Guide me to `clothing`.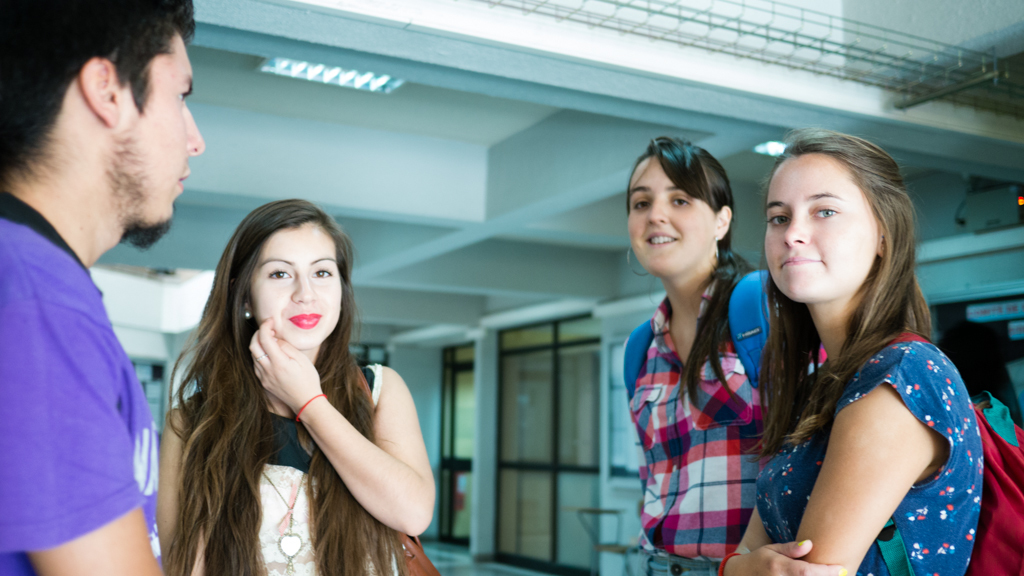
Guidance: 192, 359, 408, 575.
